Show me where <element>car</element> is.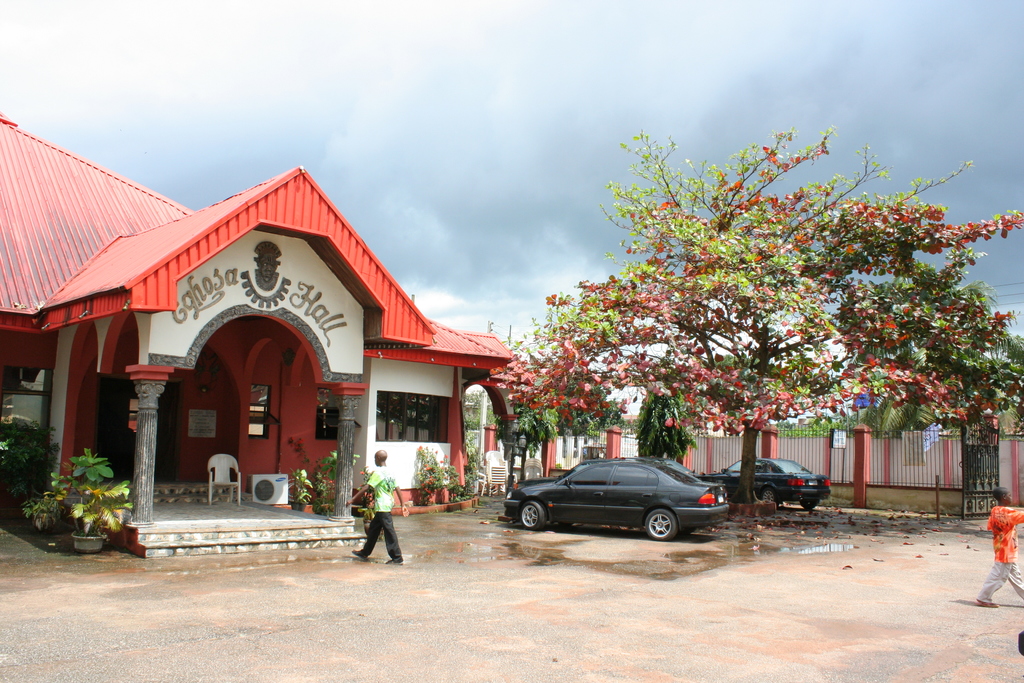
<element>car</element> is at l=692, t=458, r=830, b=511.
